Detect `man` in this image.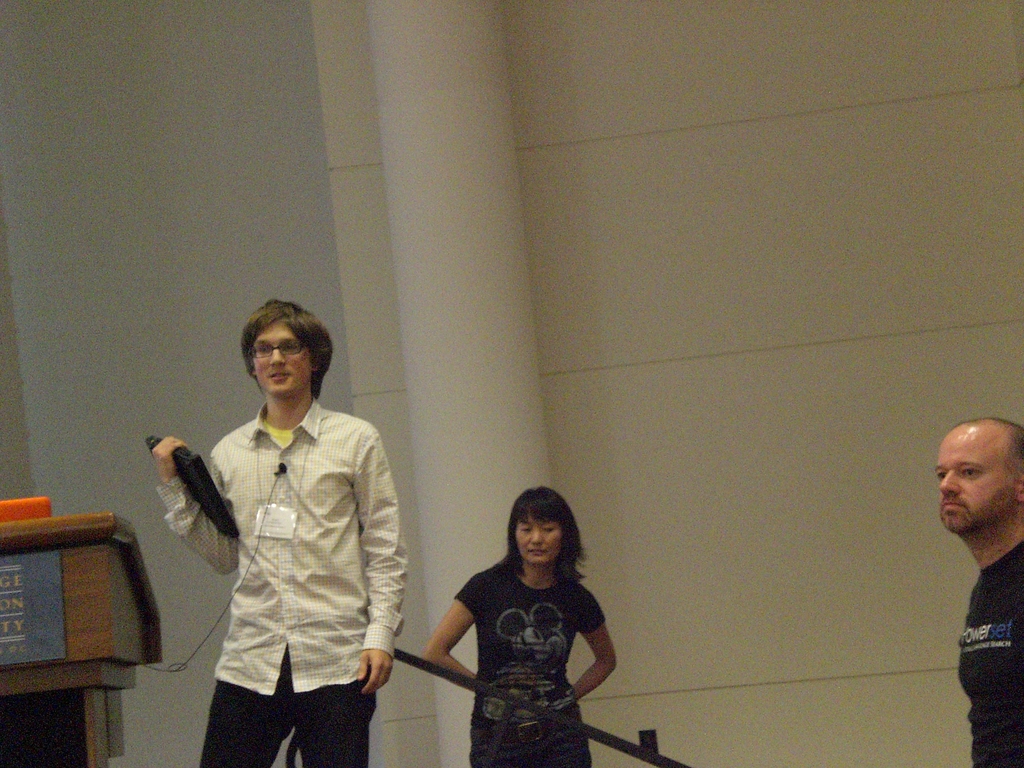
Detection: region(936, 415, 1023, 767).
